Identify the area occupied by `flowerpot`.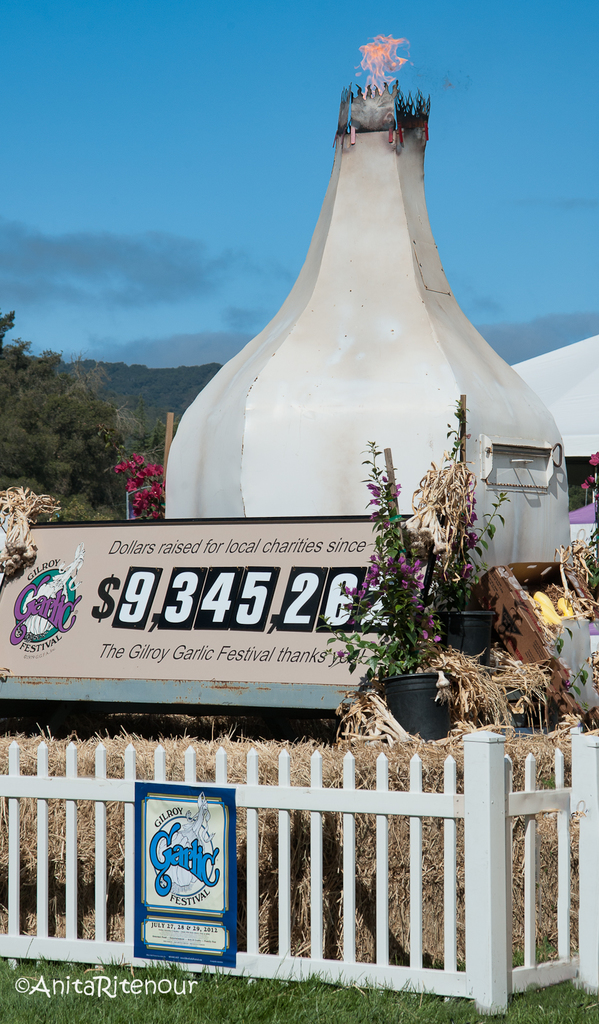
Area: (377,674,442,744).
